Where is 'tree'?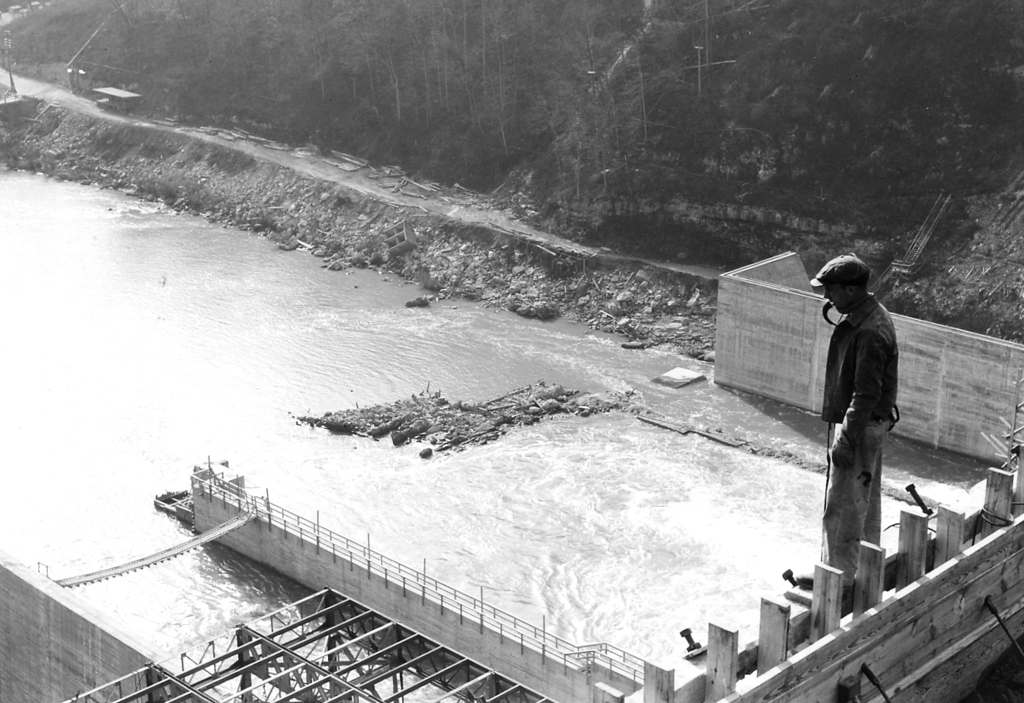
bbox(472, 20, 541, 138).
